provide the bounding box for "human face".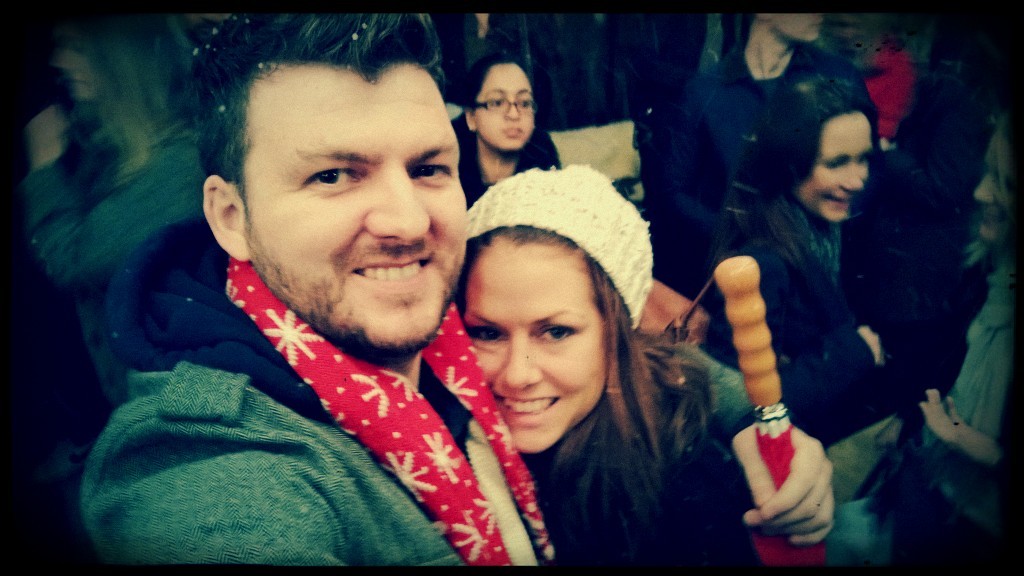
<region>480, 62, 533, 152</region>.
